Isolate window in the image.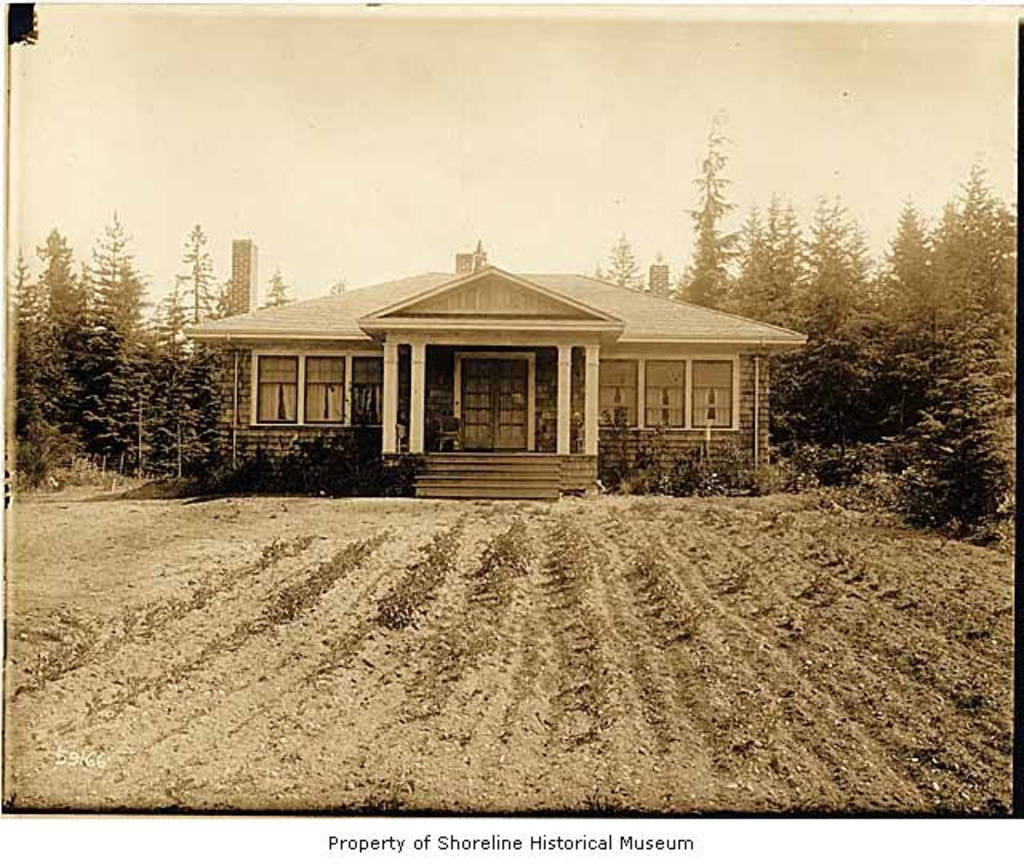
Isolated region: {"x1": 243, "y1": 342, "x2": 307, "y2": 430}.
